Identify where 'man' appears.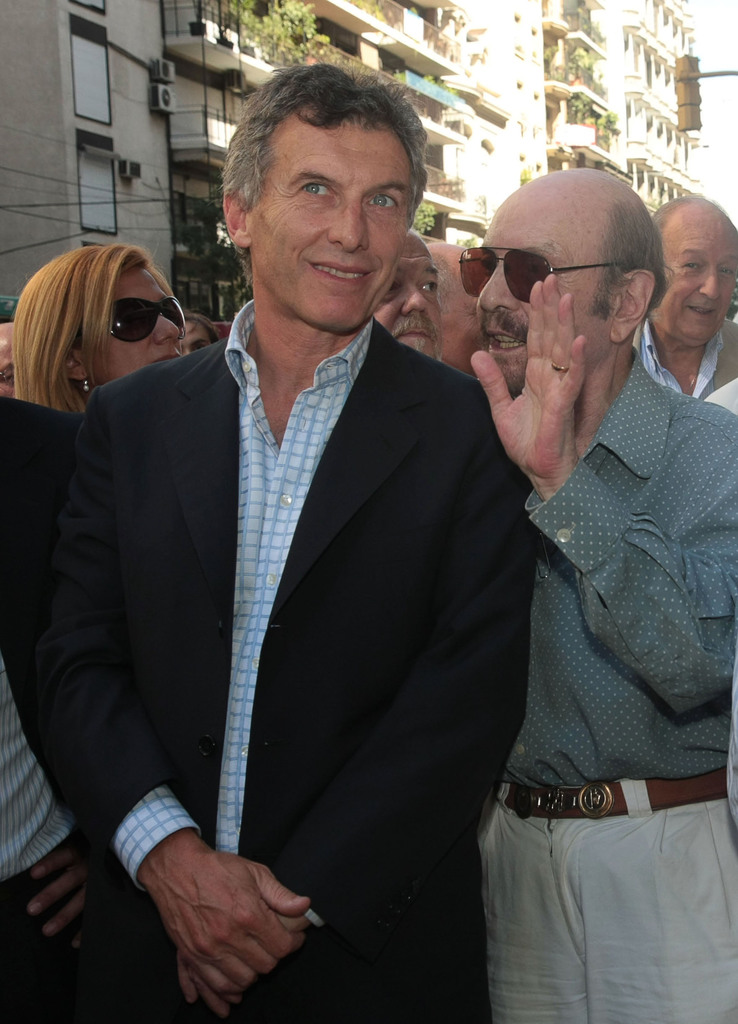
Appears at 371/230/446/364.
